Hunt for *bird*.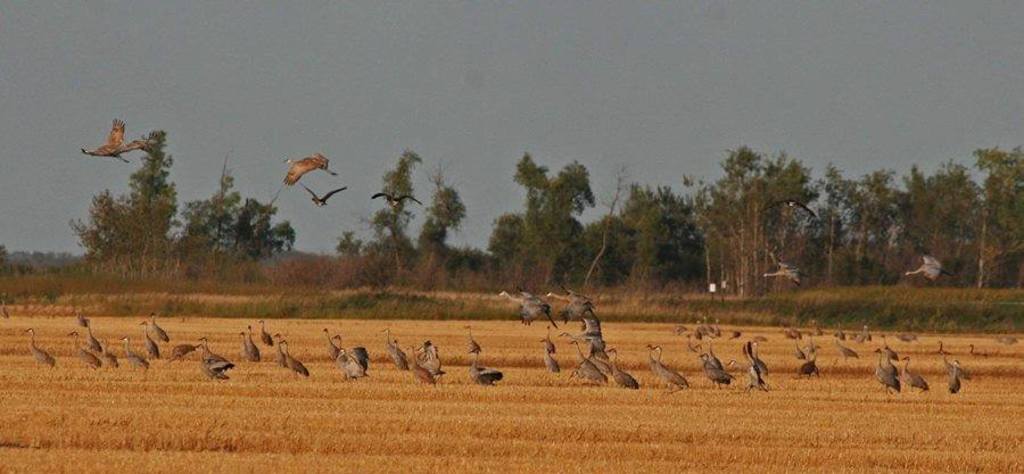
Hunted down at x1=17, y1=325, x2=58, y2=368.
